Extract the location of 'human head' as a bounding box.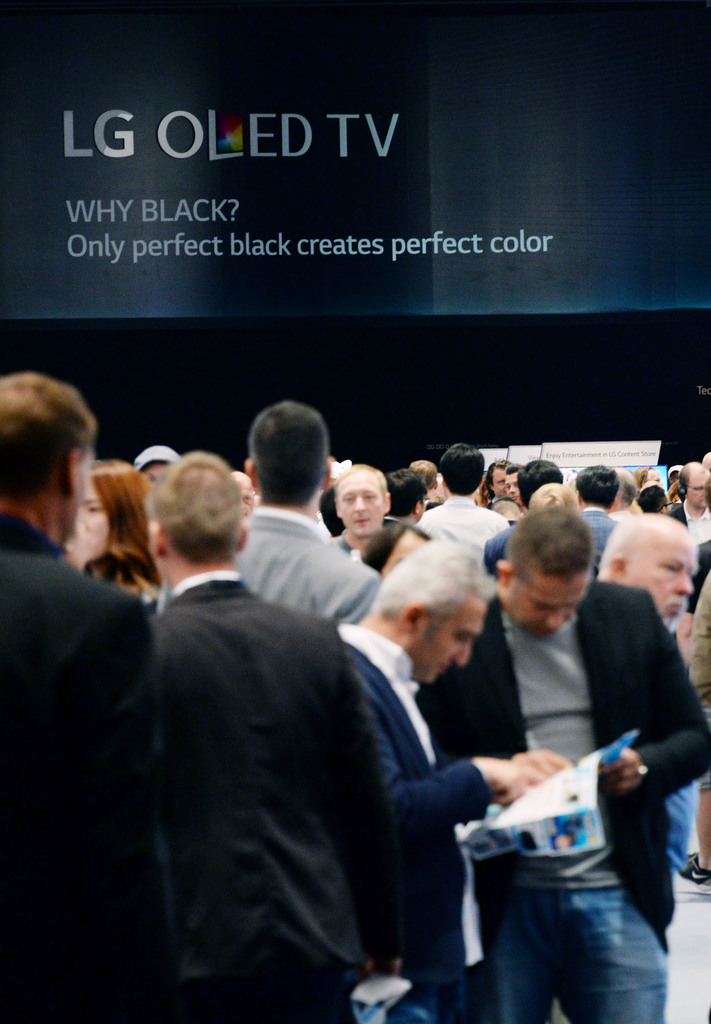
l=233, t=469, r=260, b=511.
